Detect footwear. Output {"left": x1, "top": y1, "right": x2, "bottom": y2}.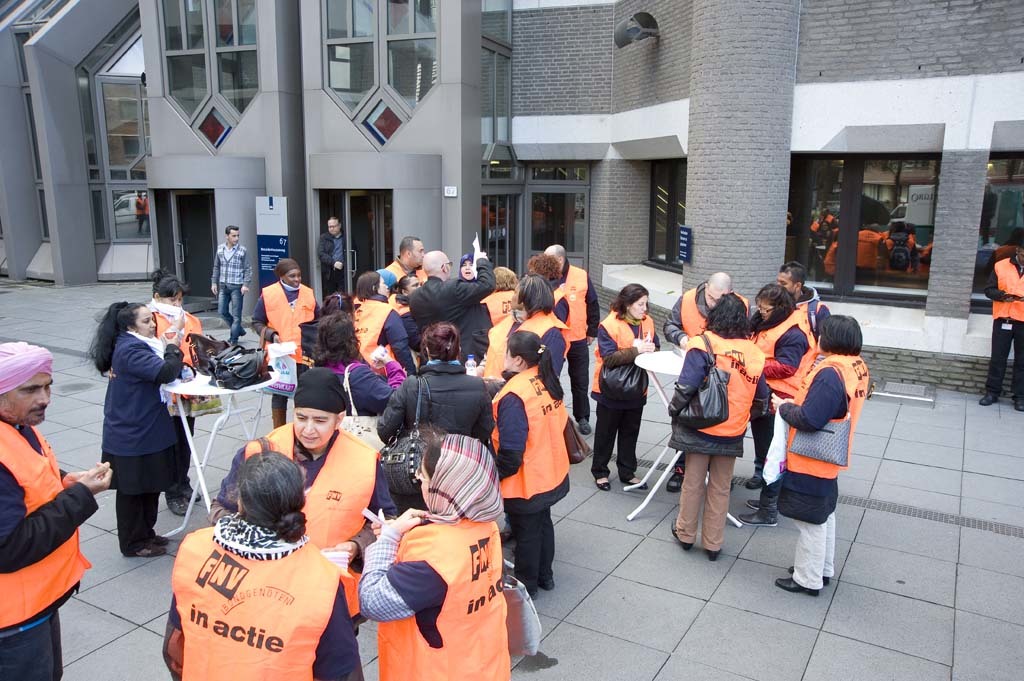
{"left": 582, "top": 416, "right": 591, "bottom": 431}.
